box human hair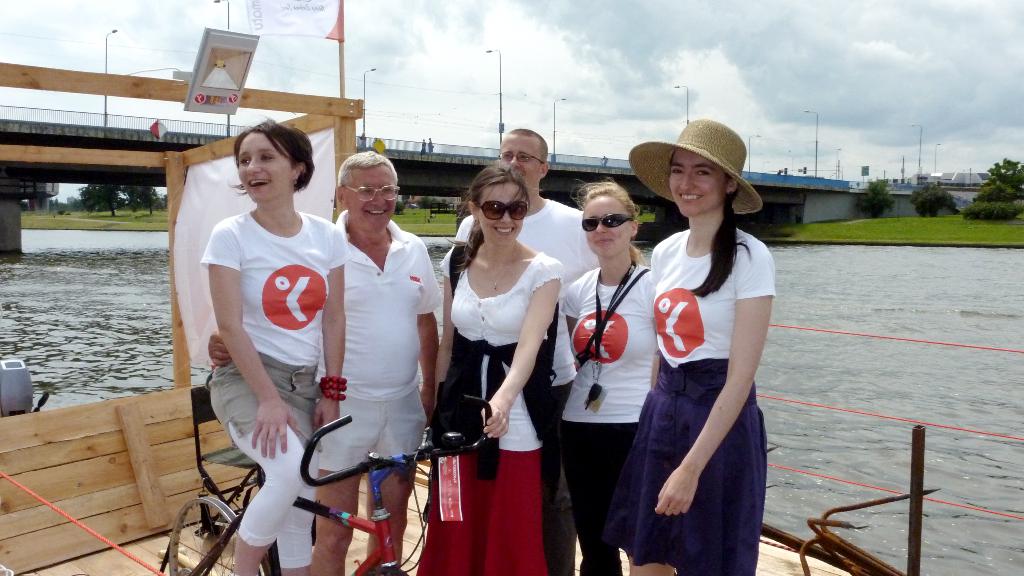
bbox(508, 128, 548, 168)
